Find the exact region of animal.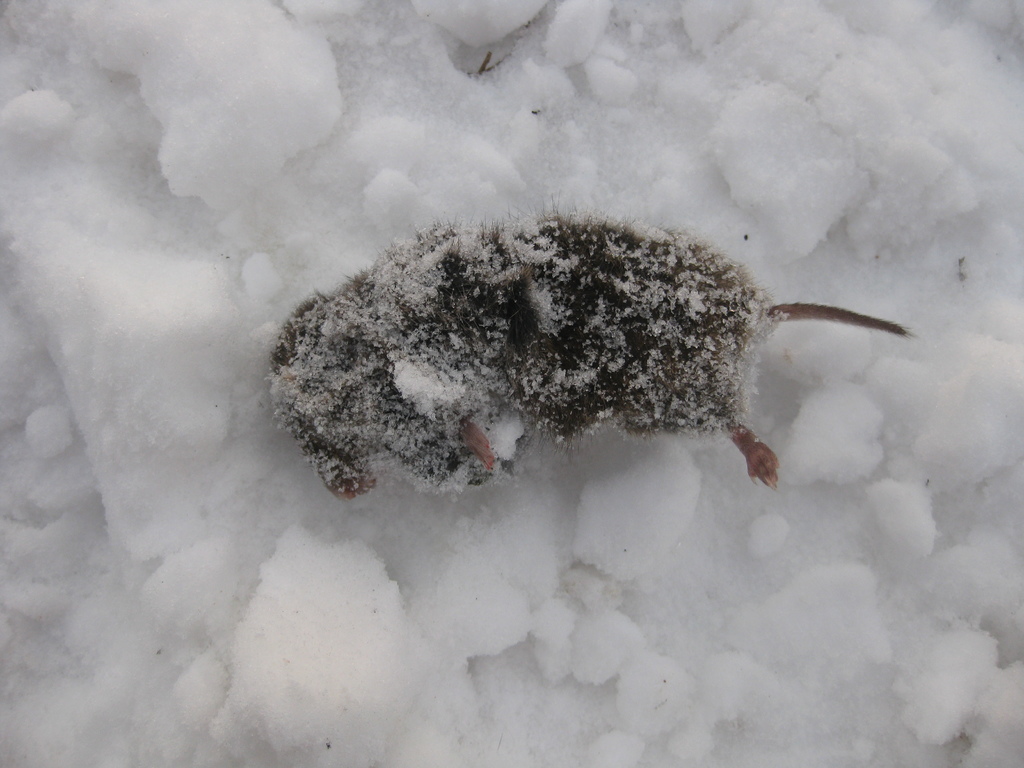
Exact region: pyautogui.locateOnScreen(263, 192, 927, 504).
